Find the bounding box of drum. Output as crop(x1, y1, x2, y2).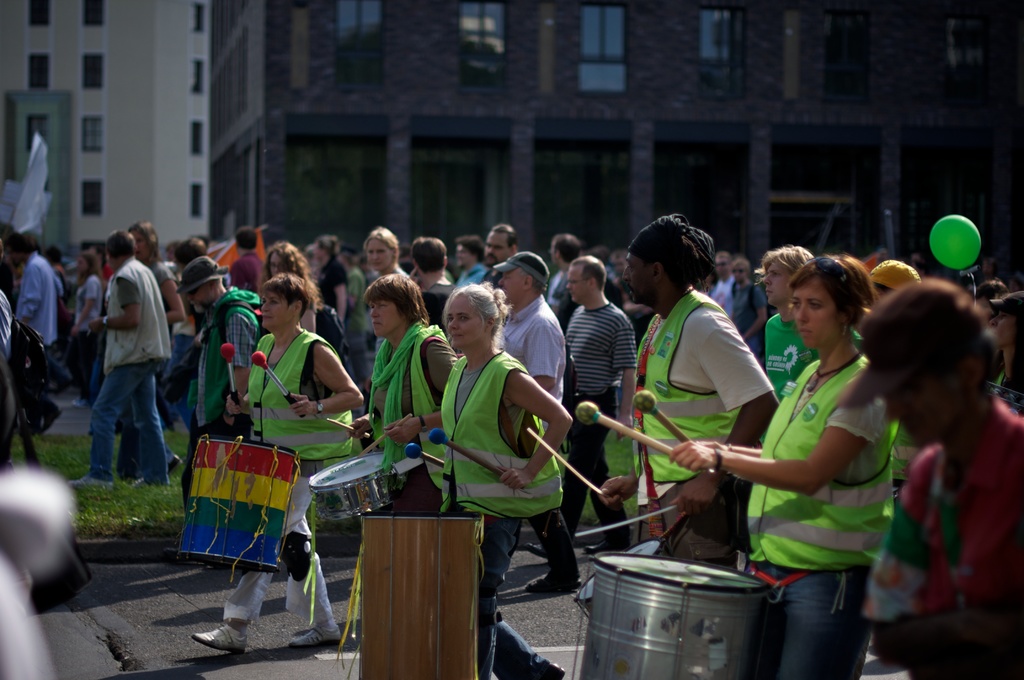
crop(306, 455, 402, 521).
